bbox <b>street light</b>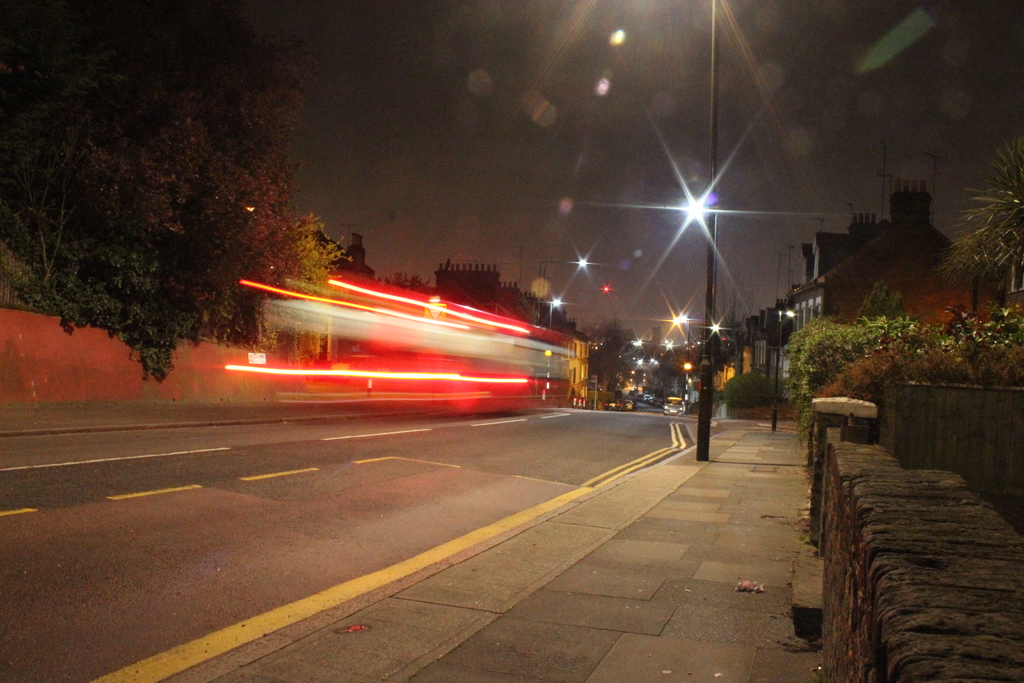
(x1=532, y1=252, x2=600, y2=324)
